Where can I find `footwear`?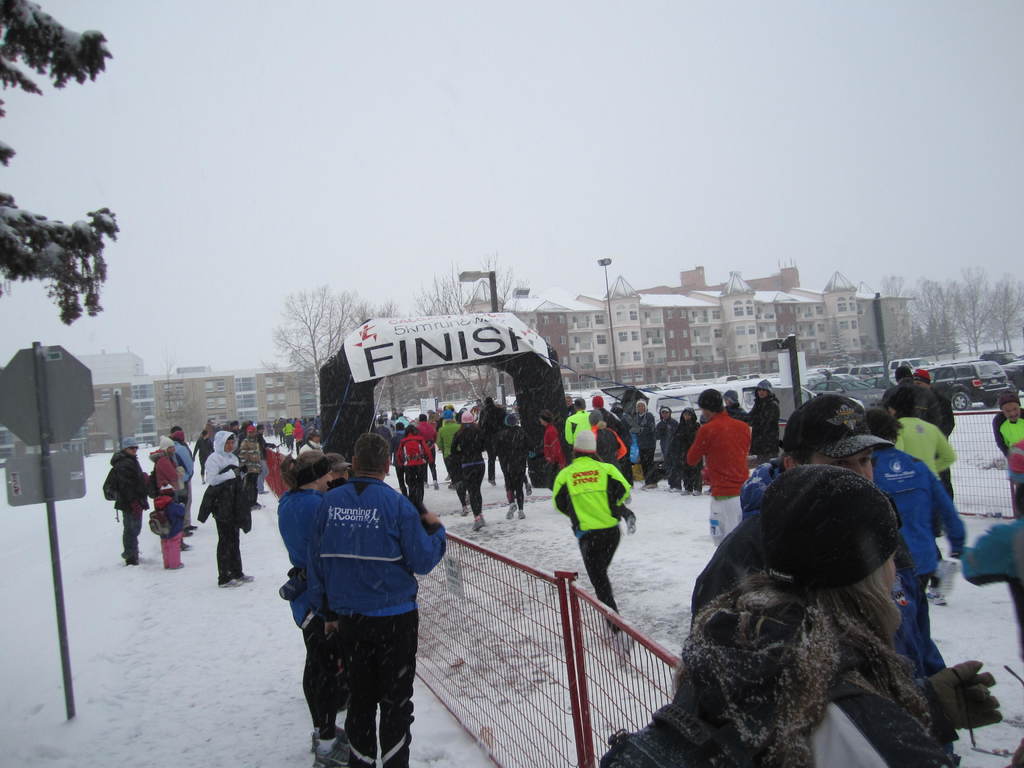
You can find it at rect(476, 518, 486, 533).
